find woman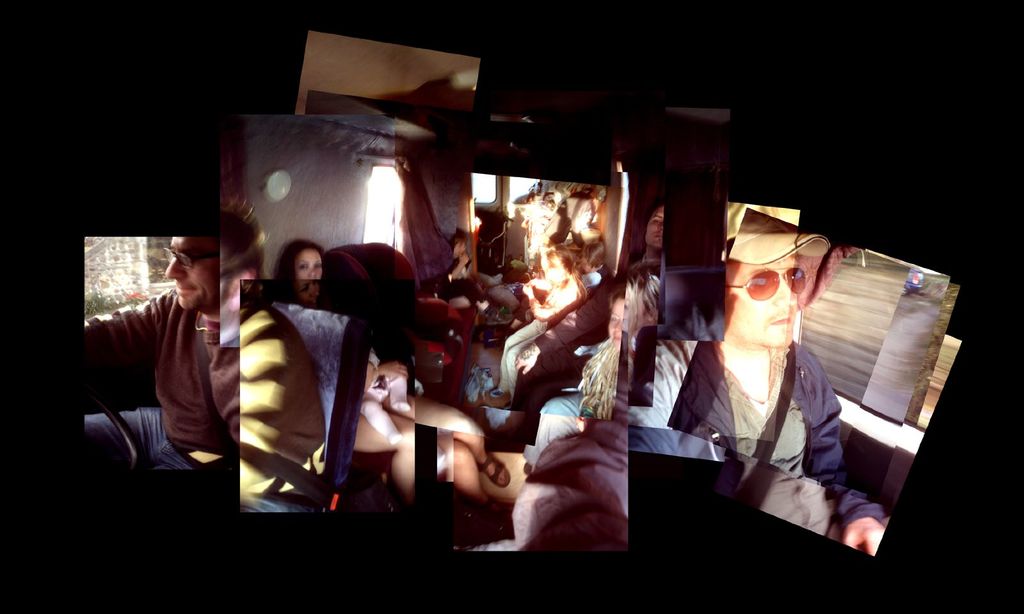
271, 232, 512, 507
